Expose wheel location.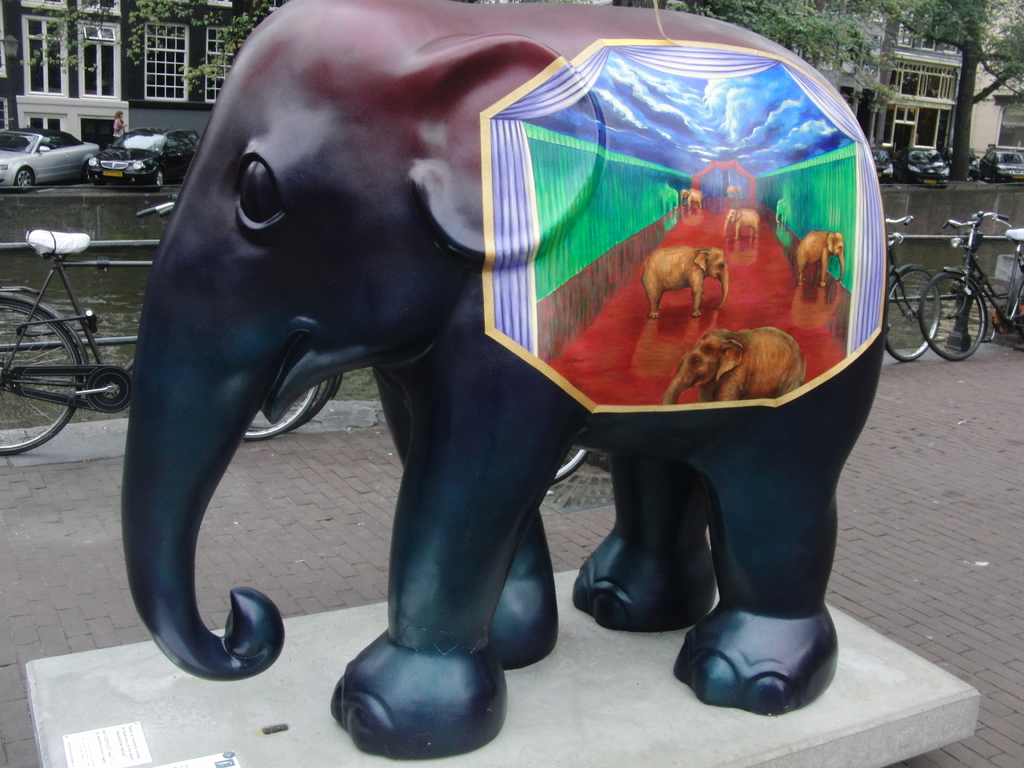
Exposed at [x1=1014, y1=282, x2=1023, y2=348].
